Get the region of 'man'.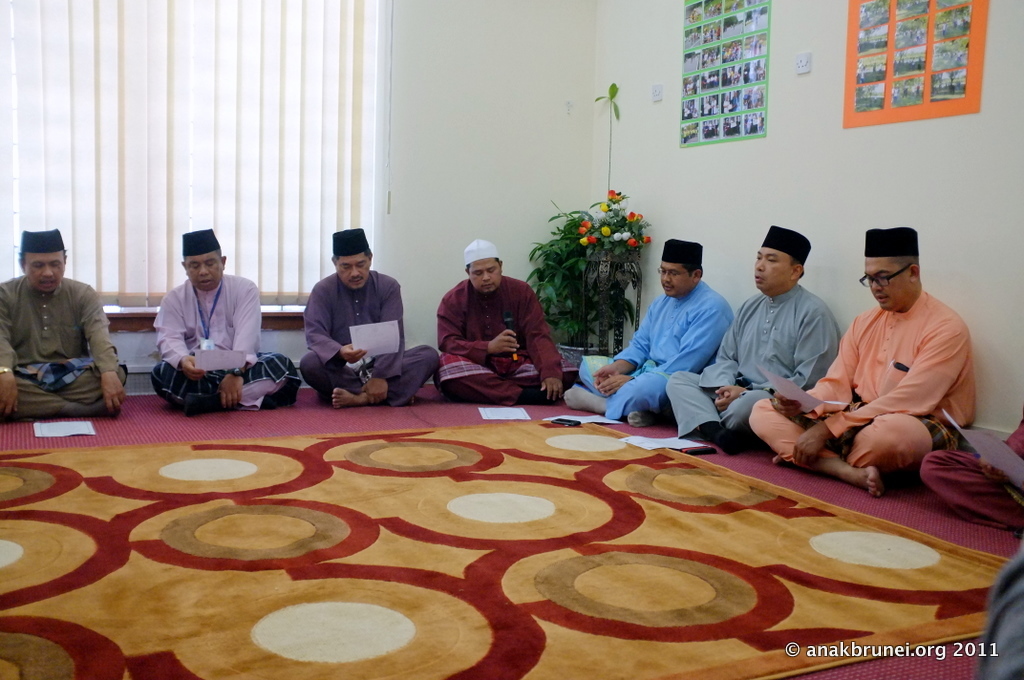
(0,230,128,414).
